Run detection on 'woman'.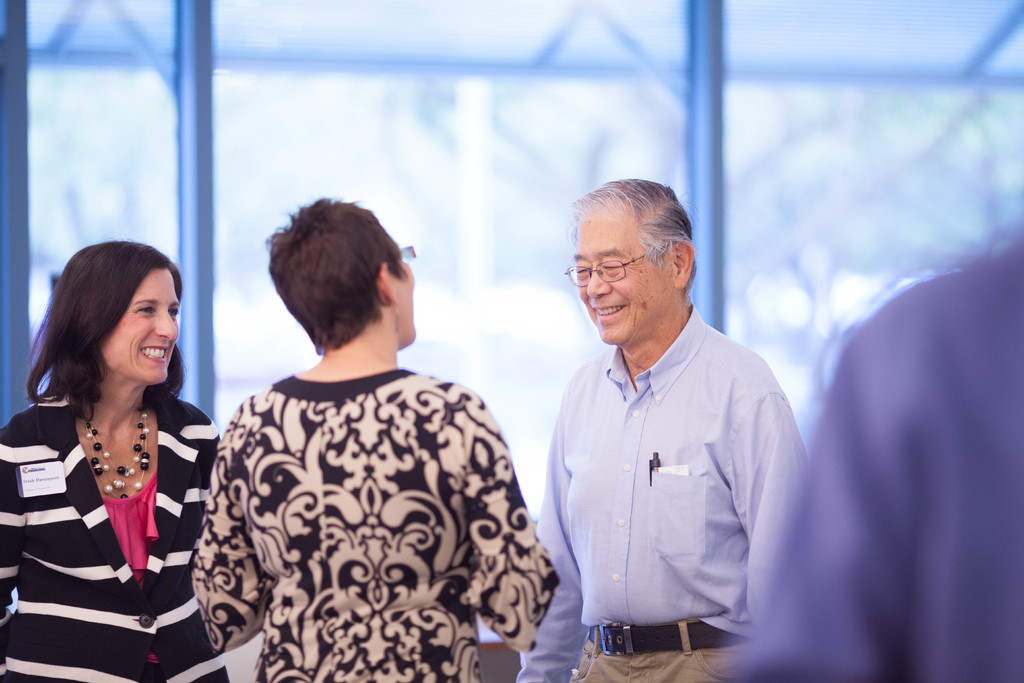
Result: 193 197 558 682.
